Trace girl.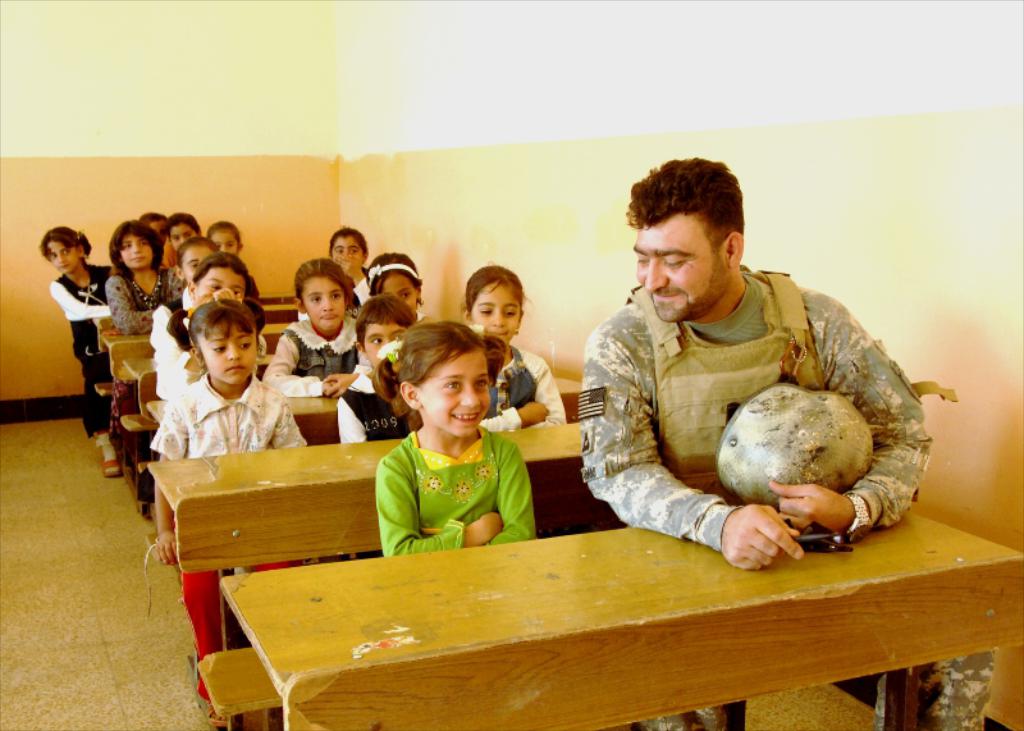
Traced to select_region(146, 236, 225, 332).
